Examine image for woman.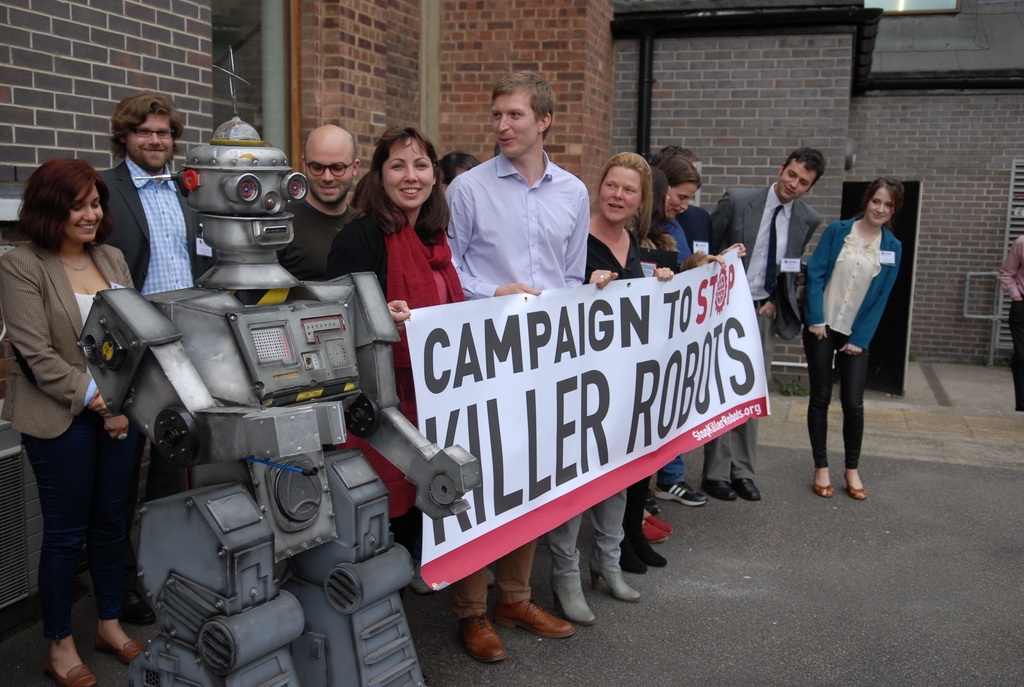
Examination result: [620,171,699,571].
